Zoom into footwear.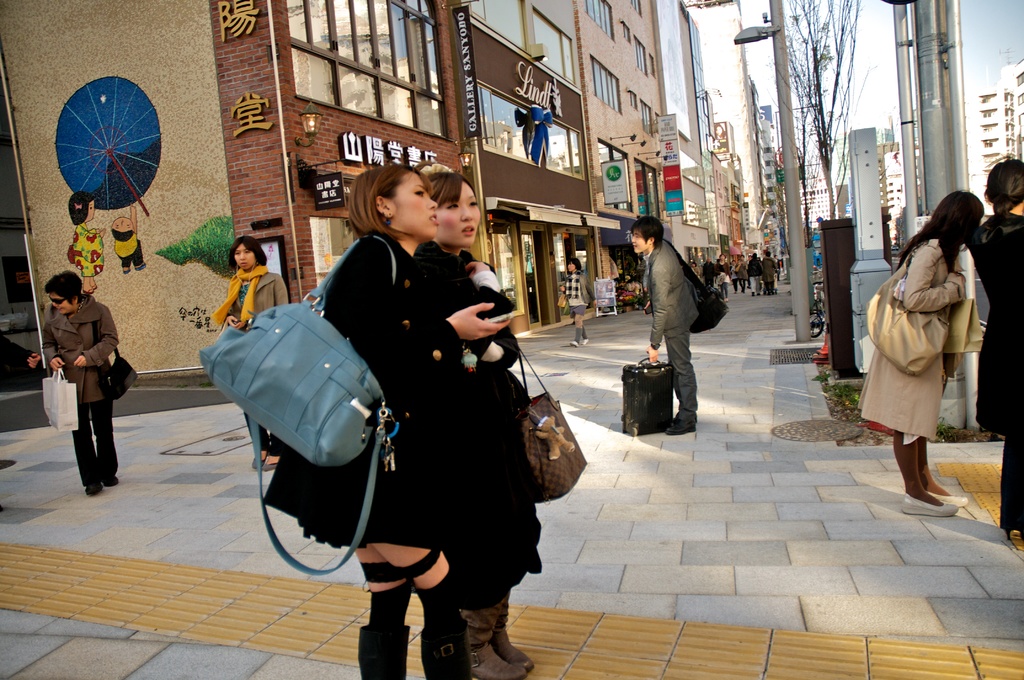
Zoom target: <bbox>1005, 524, 1023, 543</bbox>.
